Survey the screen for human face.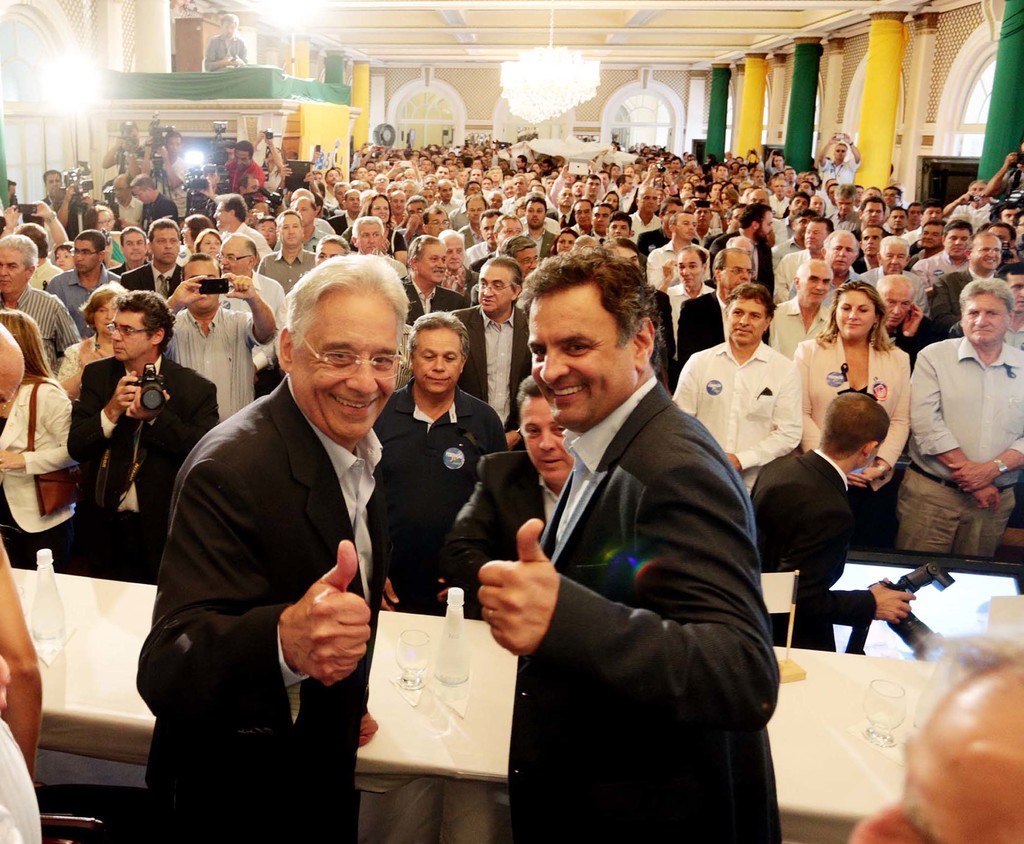
Survey found: x1=530 y1=163 x2=538 y2=172.
